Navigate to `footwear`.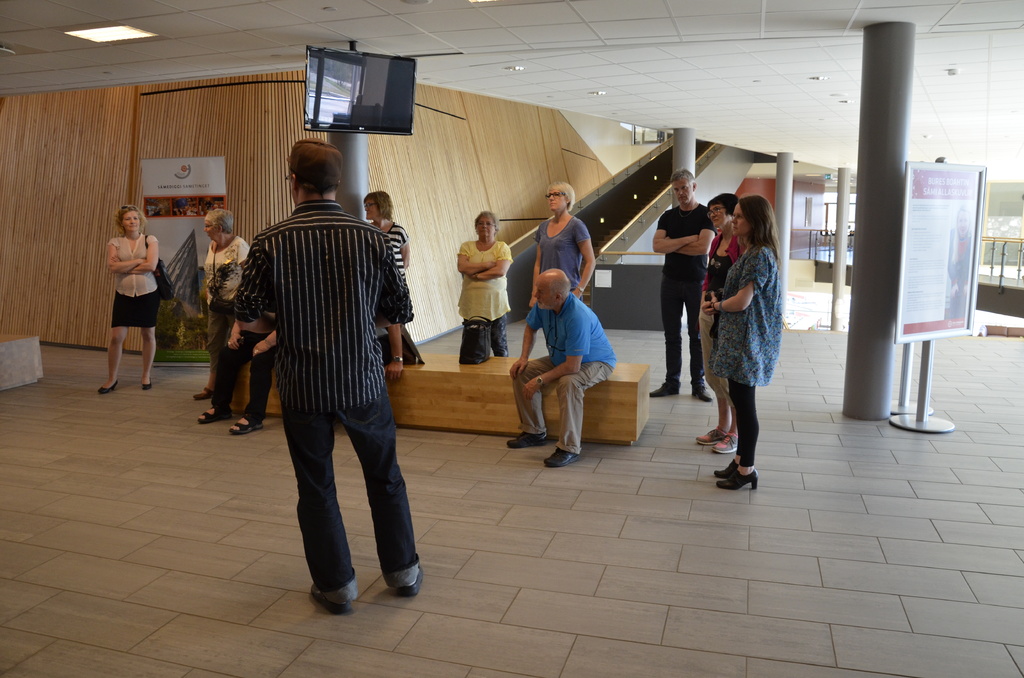
Navigation target: l=507, t=431, r=549, b=447.
